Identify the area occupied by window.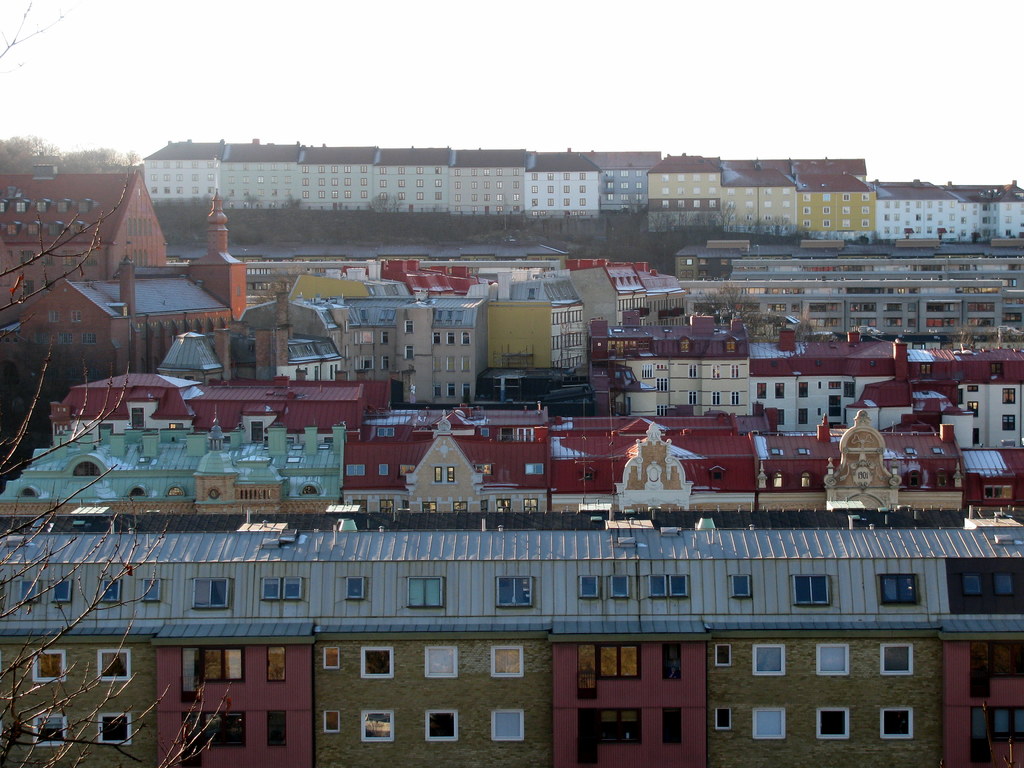
Area: <bbox>1003, 389, 1017, 405</bbox>.
